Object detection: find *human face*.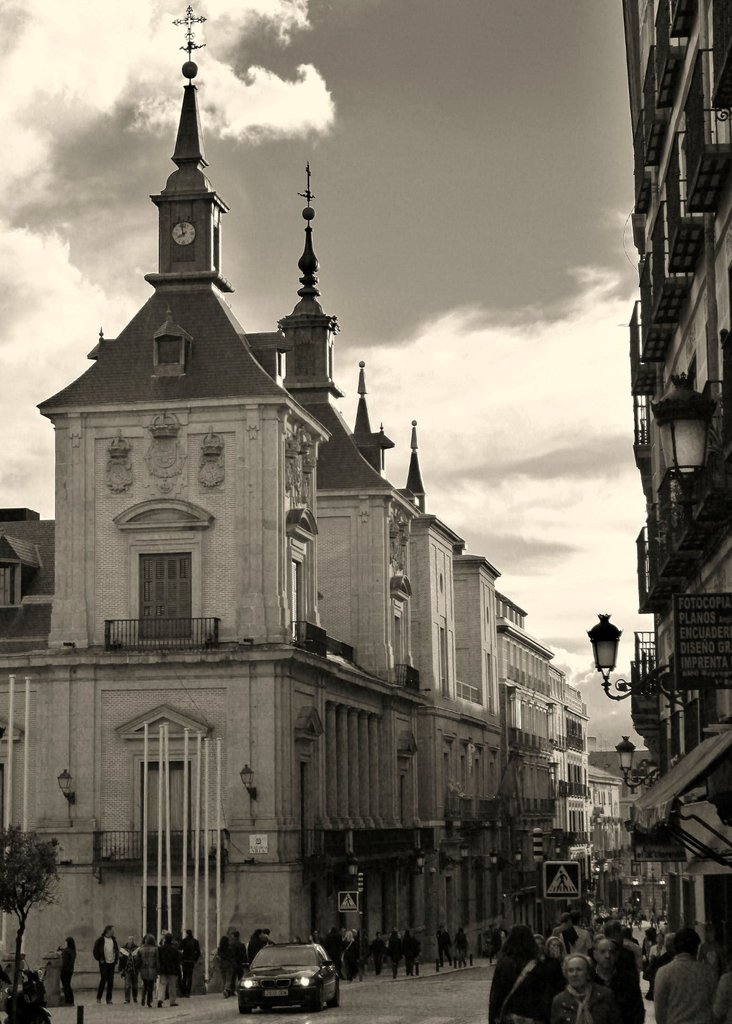
crop(655, 931, 665, 943).
